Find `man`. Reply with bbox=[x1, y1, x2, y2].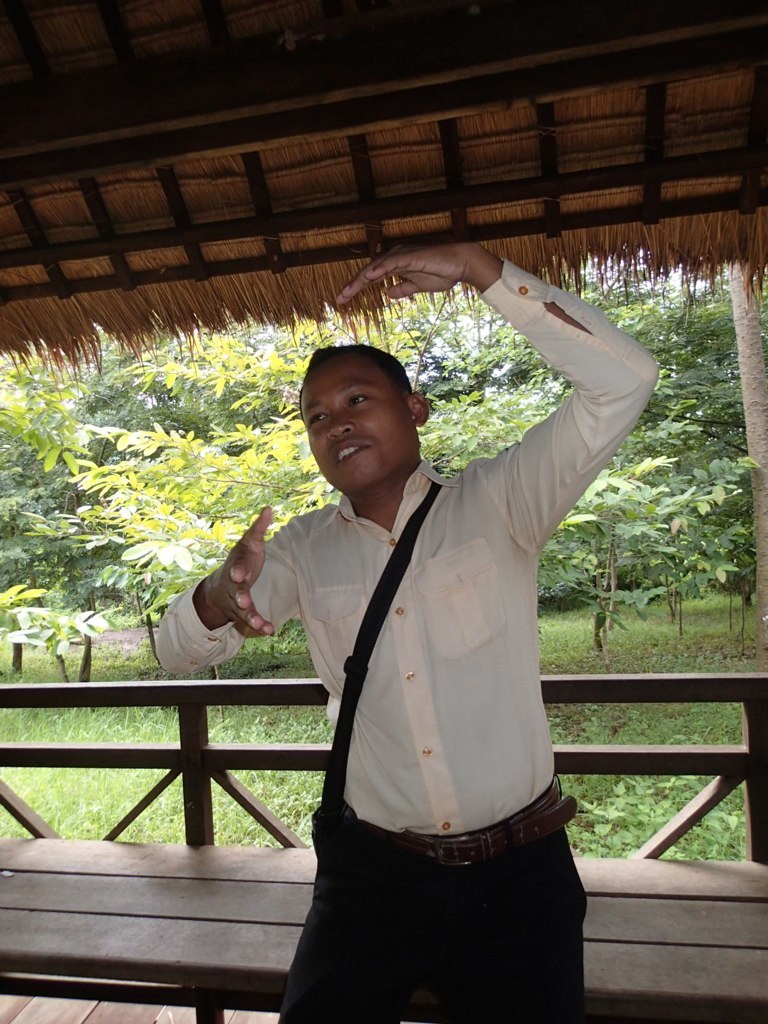
bbox=[203, 283, 638, 1020].
